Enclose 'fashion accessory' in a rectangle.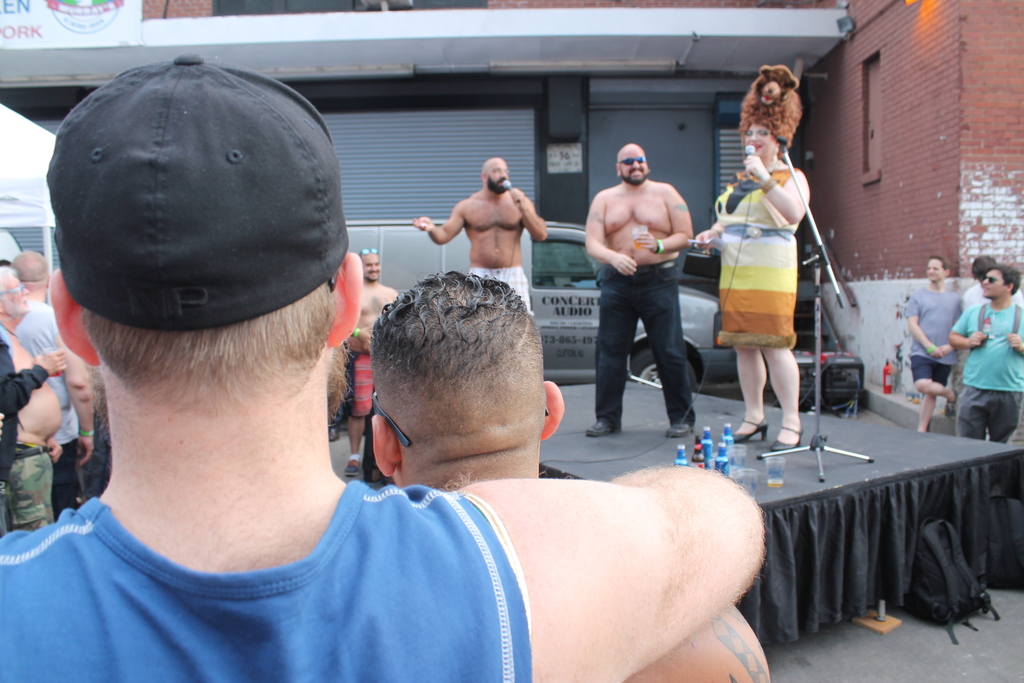
box(758, 172, 778, 199).
